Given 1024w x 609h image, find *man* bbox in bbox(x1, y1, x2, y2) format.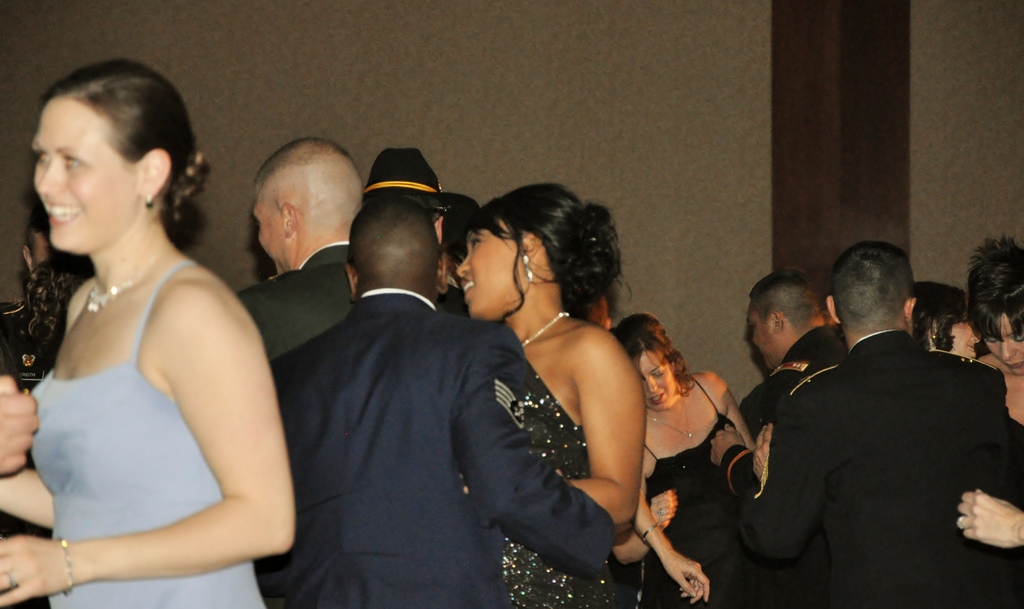
bbox(271, 197, 617, 608).
